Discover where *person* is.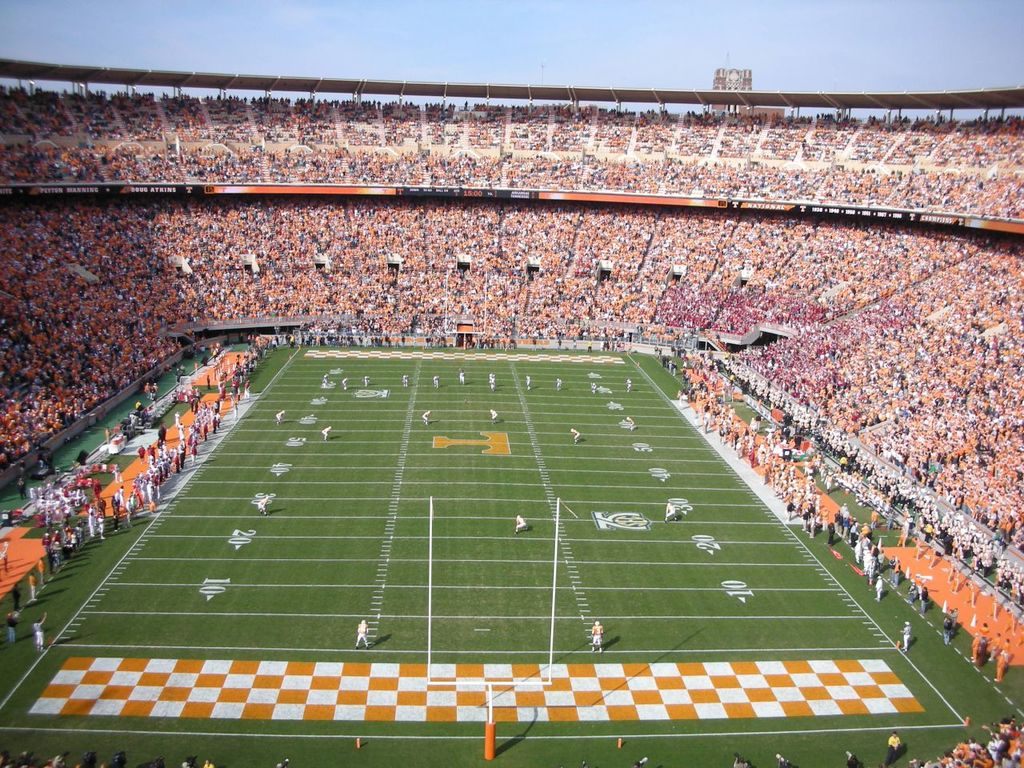
Discovered at 400/375/408/389.
